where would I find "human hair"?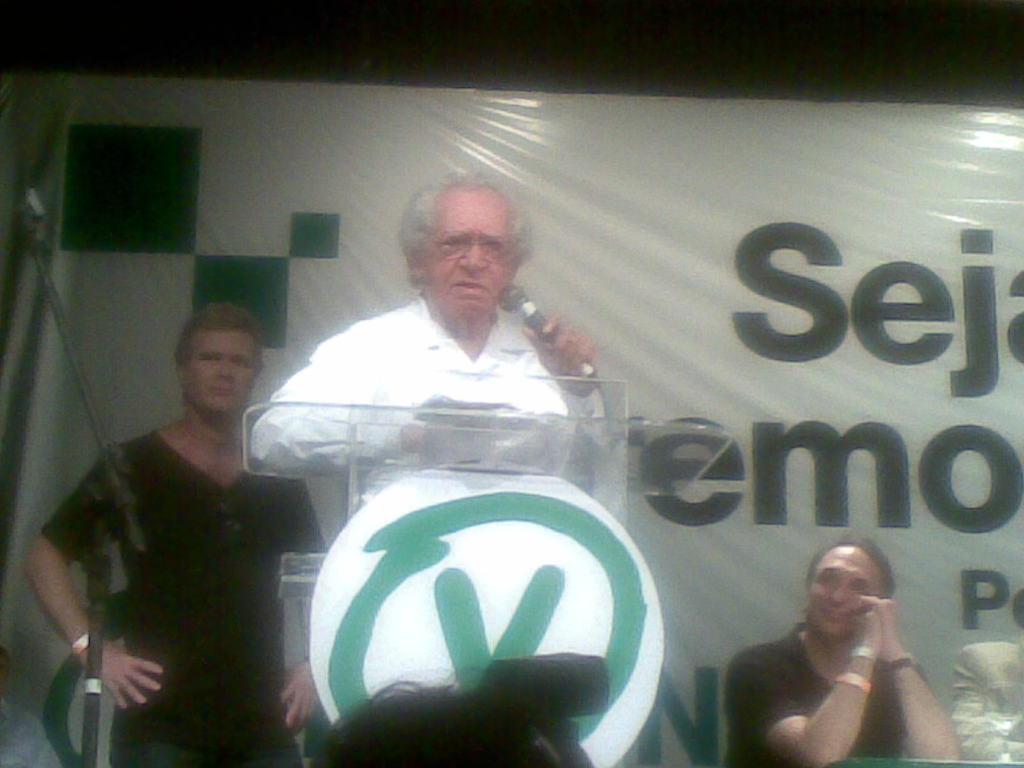
At bbox(308, 664, 591, 767).
